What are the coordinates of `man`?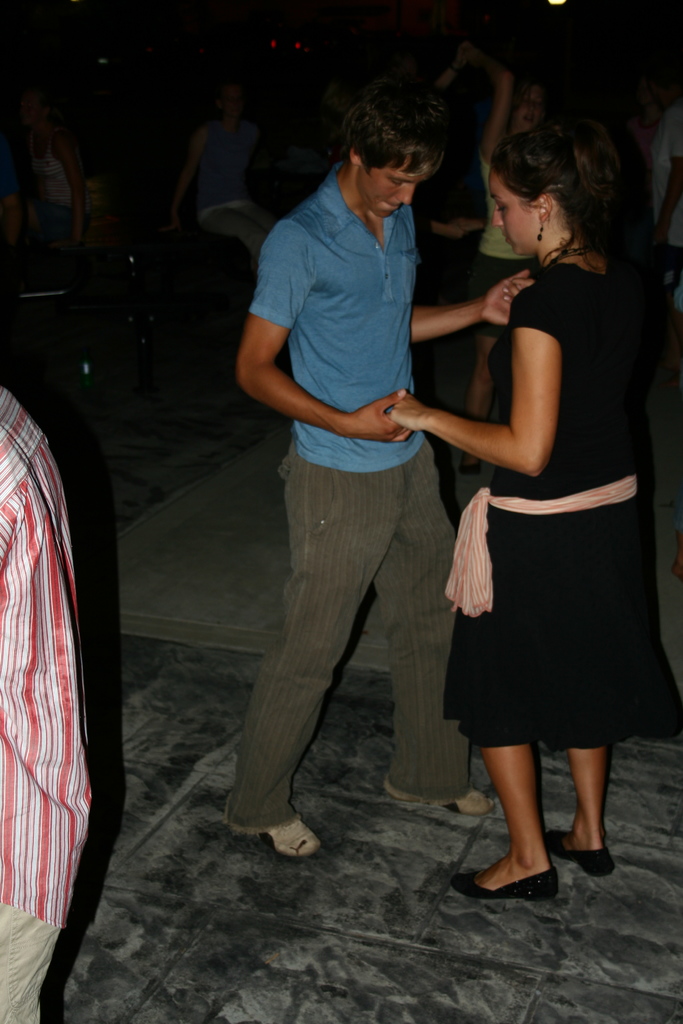
pyautogui.locateOnScreen(224, 67, 507, 870).
